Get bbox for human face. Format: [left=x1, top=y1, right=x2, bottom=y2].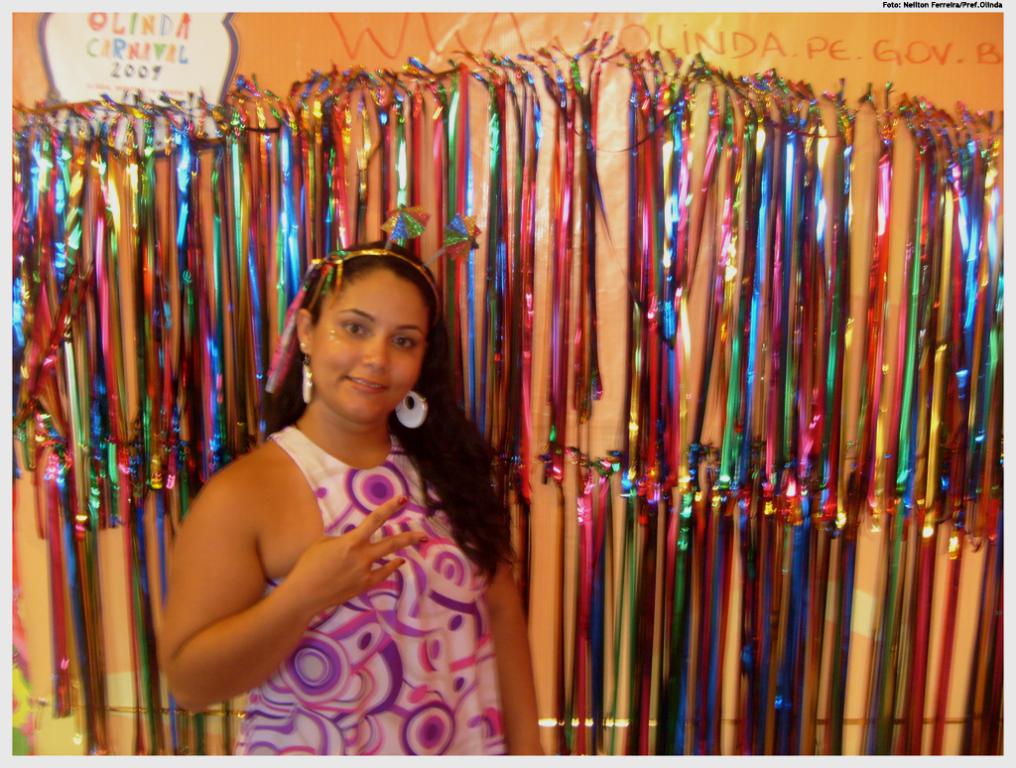
[left=311, top=274, right=427, bottom=422].
